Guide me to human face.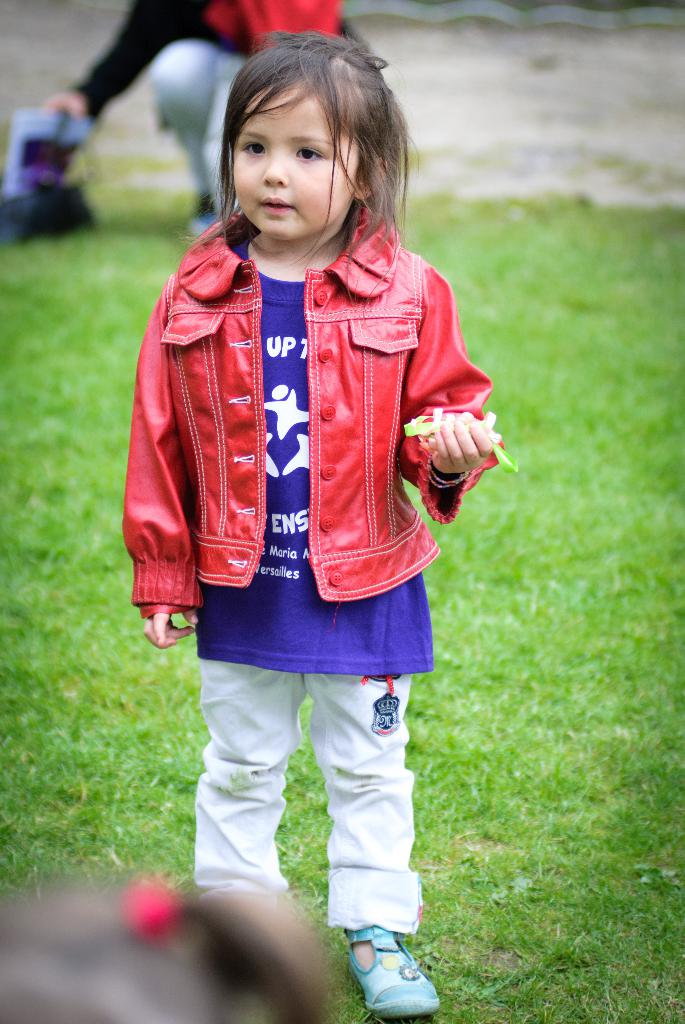
Guidance: region(227, 76, 356, 243).
